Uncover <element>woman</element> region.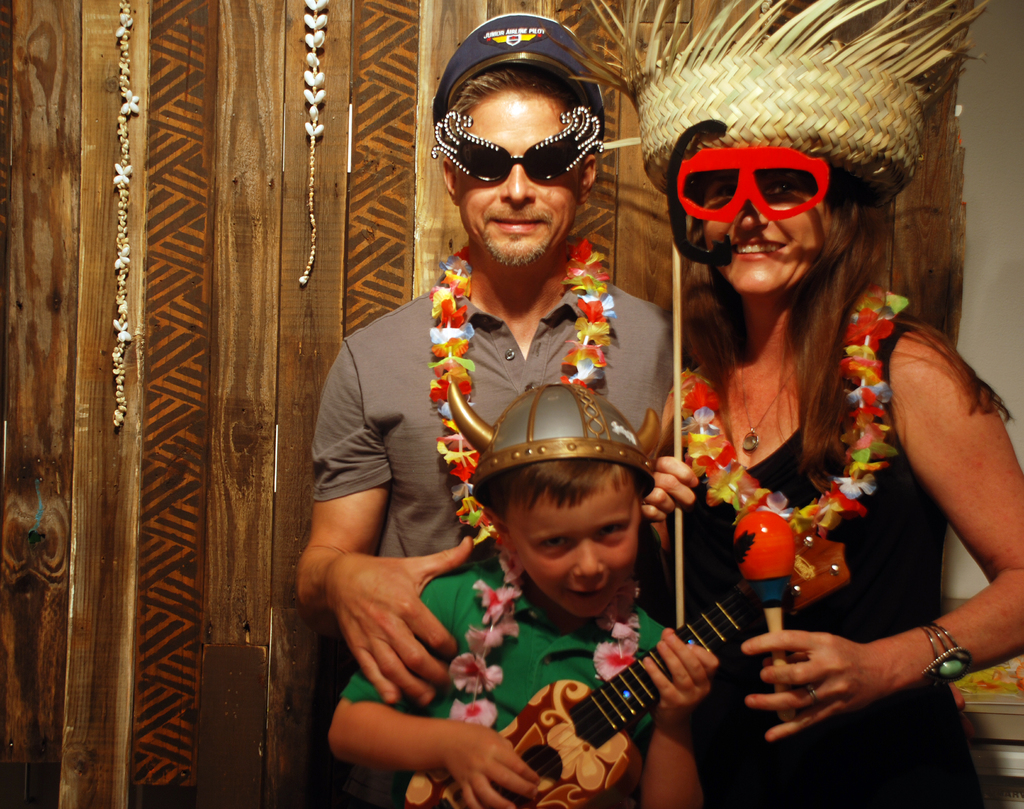
Uncovered: select_region(702, 106, 980, 782).
